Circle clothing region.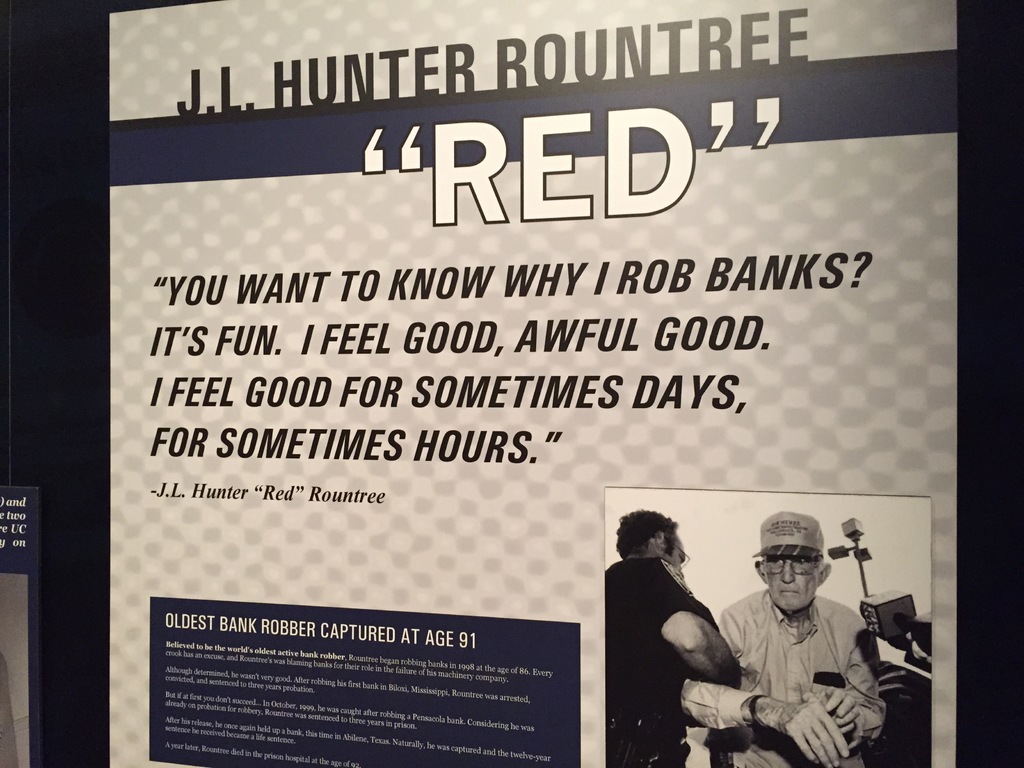
Region: detection(714, 565, 903, 756).
